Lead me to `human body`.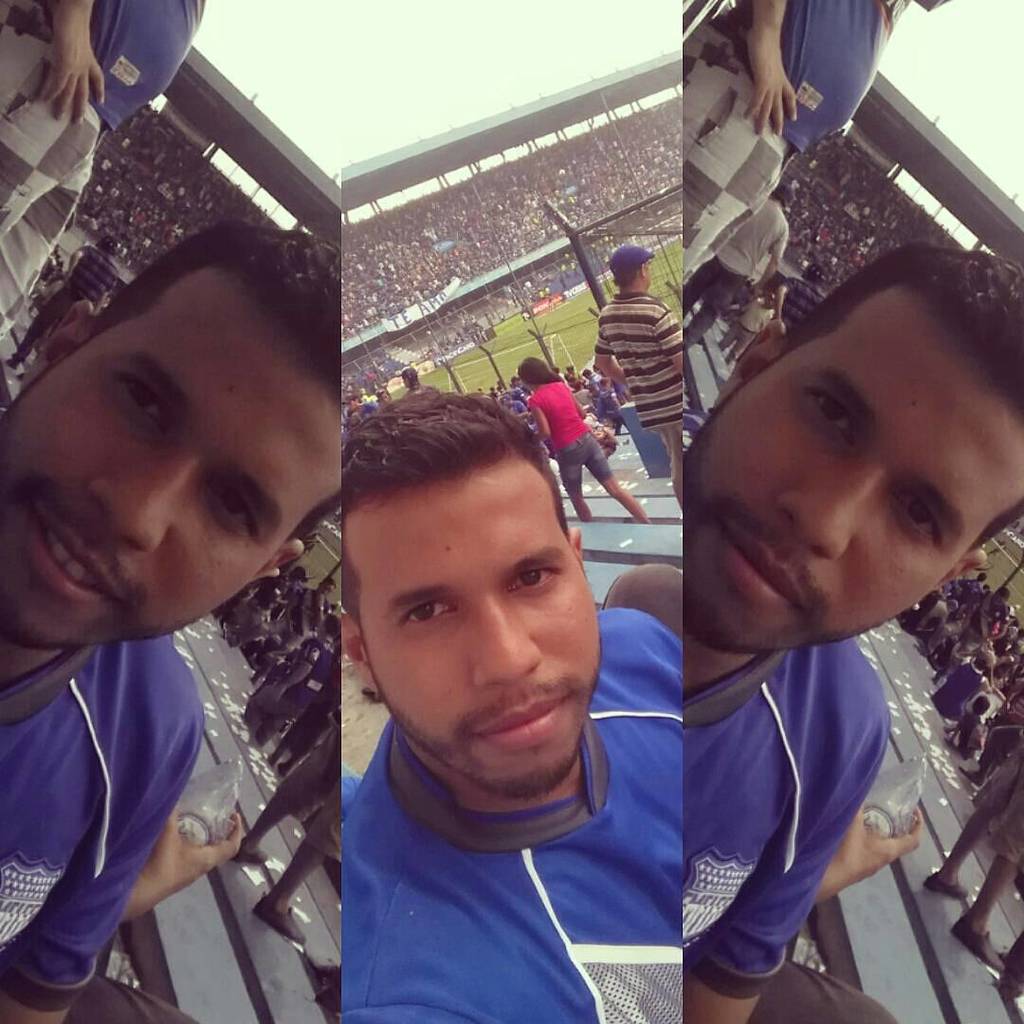
Lead to locate(931, 663, 1000, 718).
